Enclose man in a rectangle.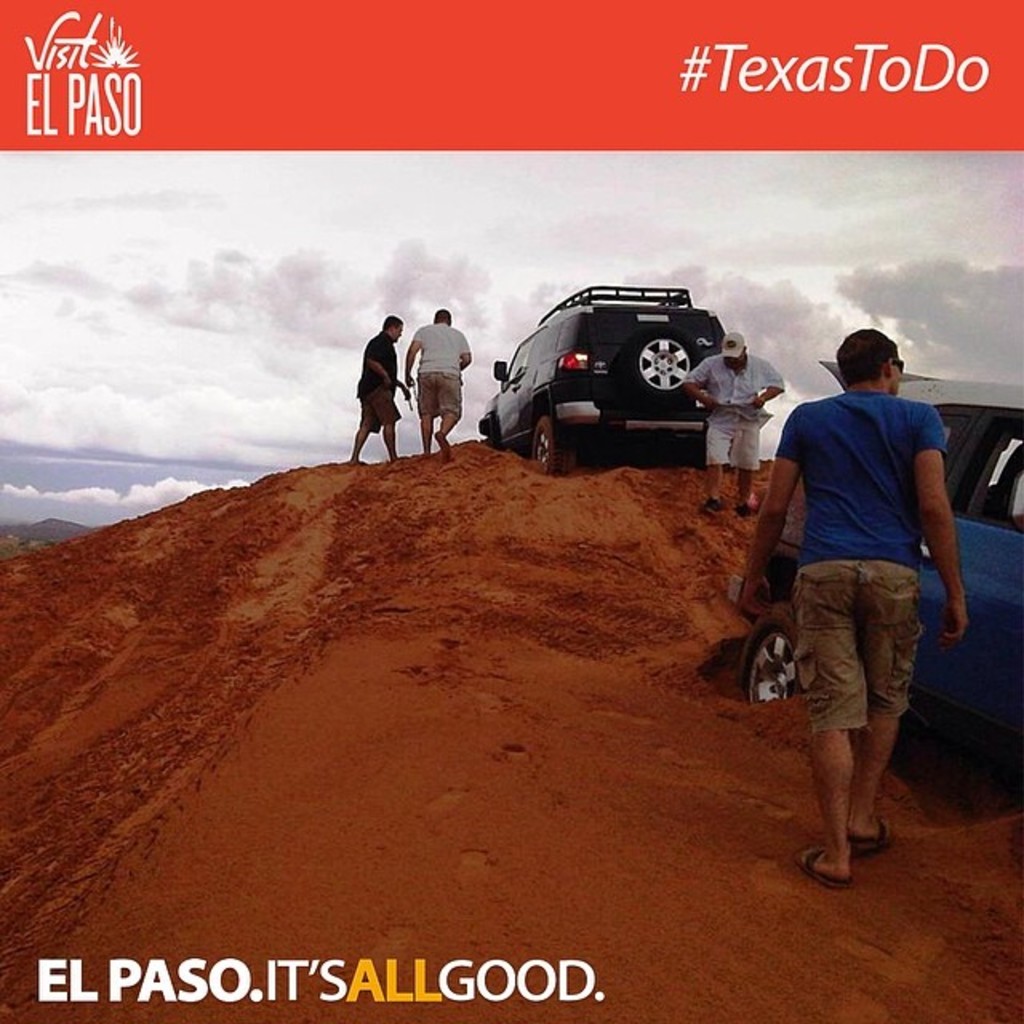
[346, 317, 405, 458].
